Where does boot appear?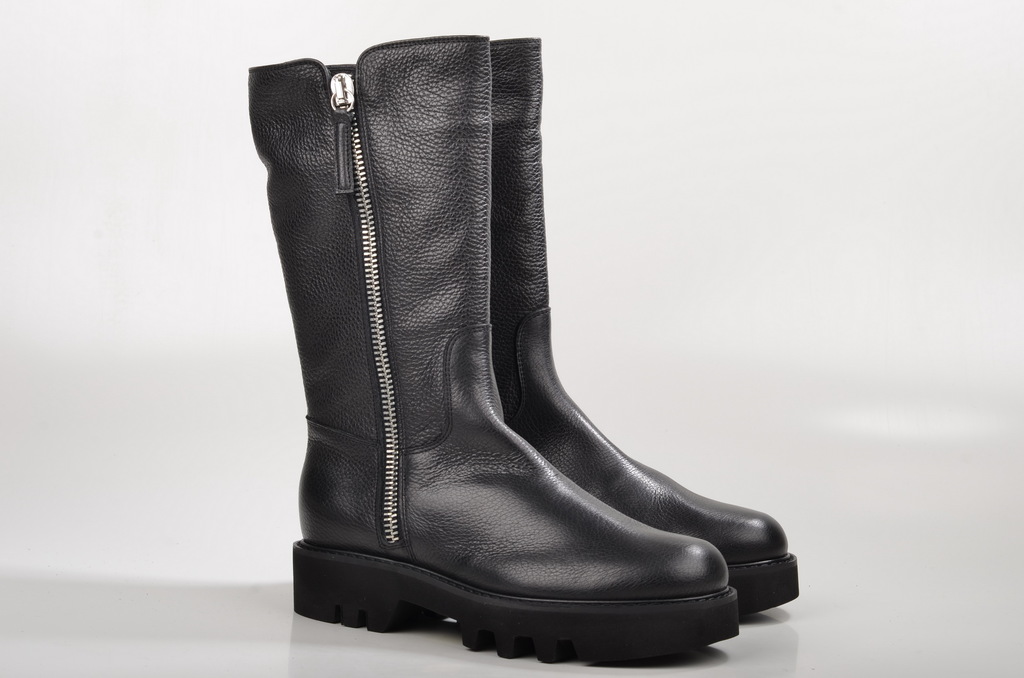
Appears at 497/36/803/622.
